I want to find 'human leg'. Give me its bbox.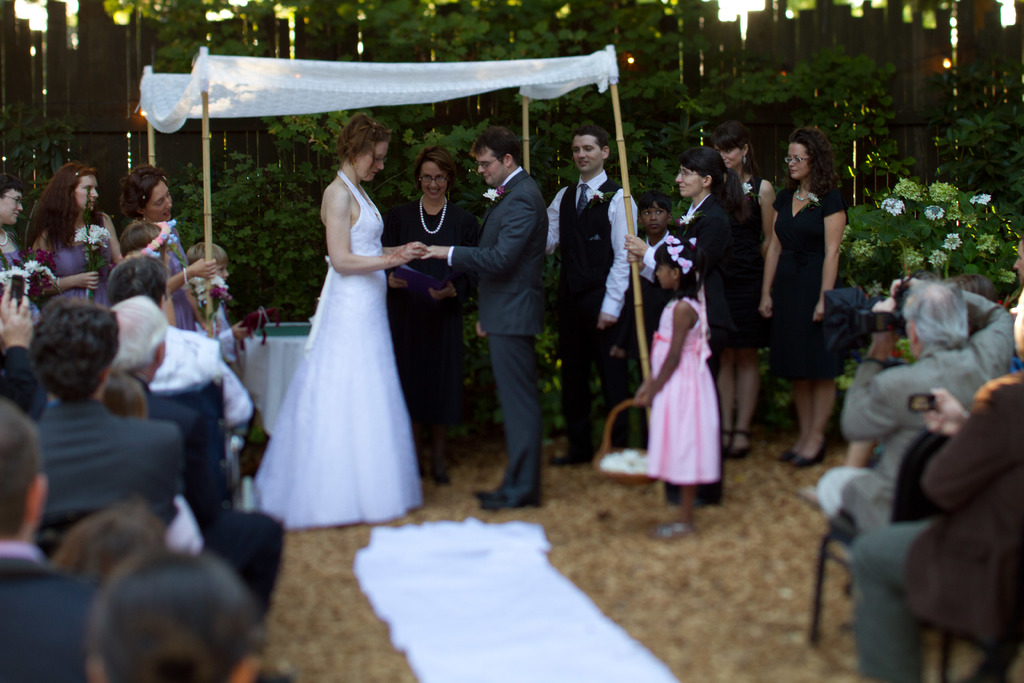
<region>854, 521, 935, 680</region>.
